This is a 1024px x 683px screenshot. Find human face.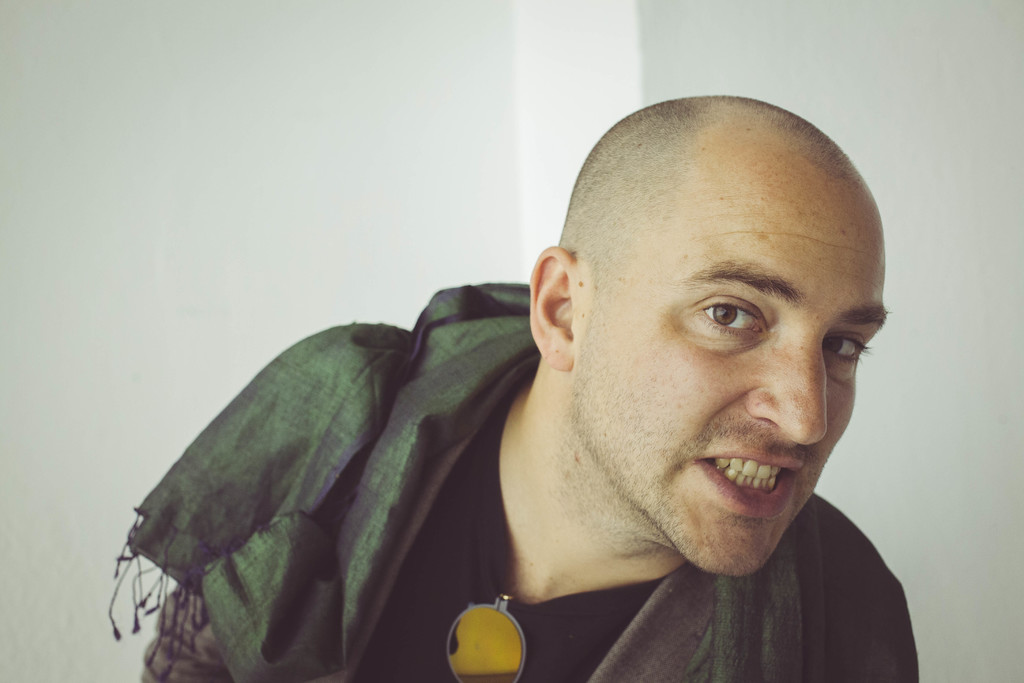
Bounding box: l=575, t=168, r=881, b=575.
